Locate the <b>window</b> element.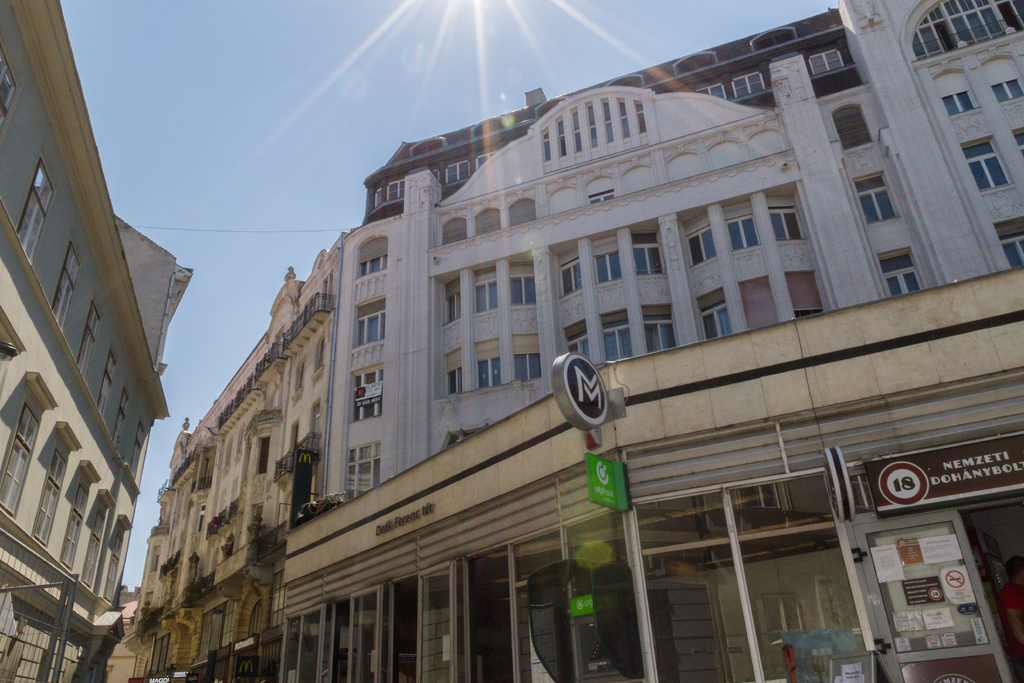
Element bbox: BBox(828, 103, 876, 151).
